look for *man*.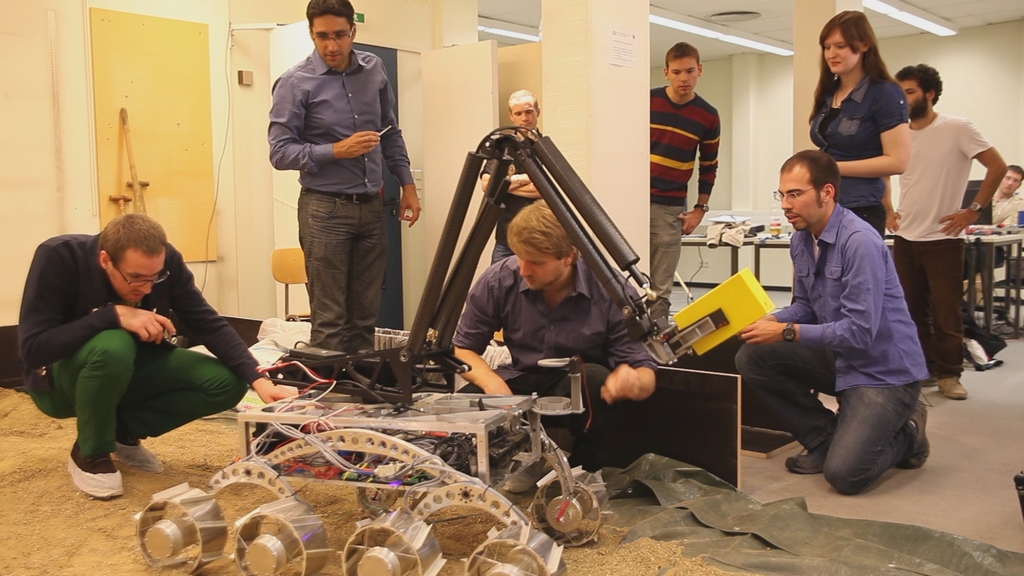
Found: [left=268, top=0, right=424, bottom=356].
